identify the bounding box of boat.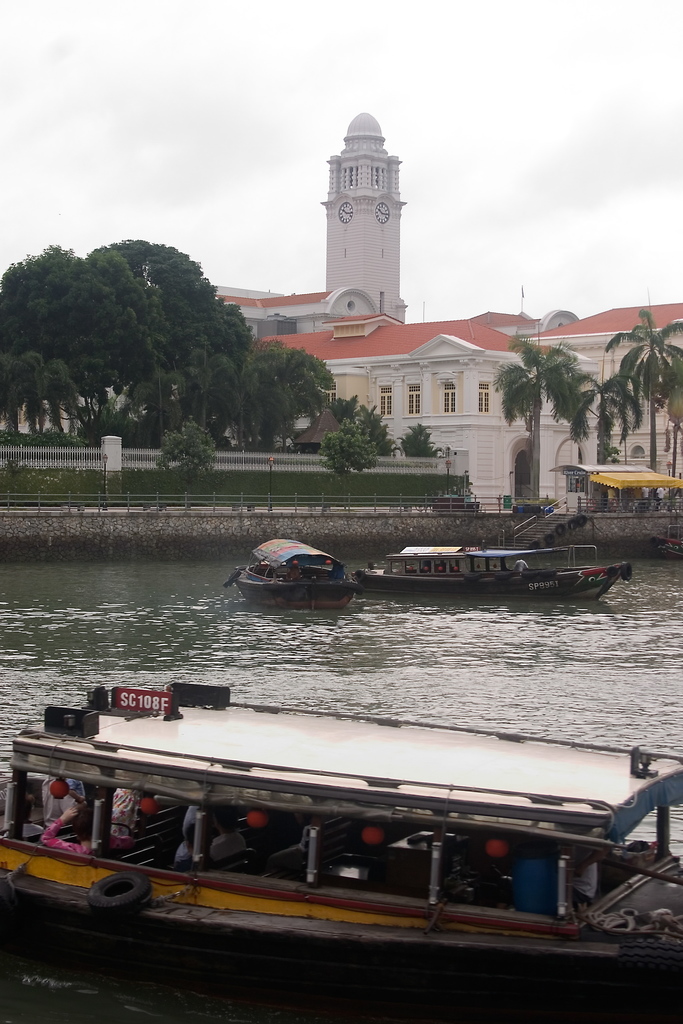
x1=0, y1=669, x2=682, y2=1023.
